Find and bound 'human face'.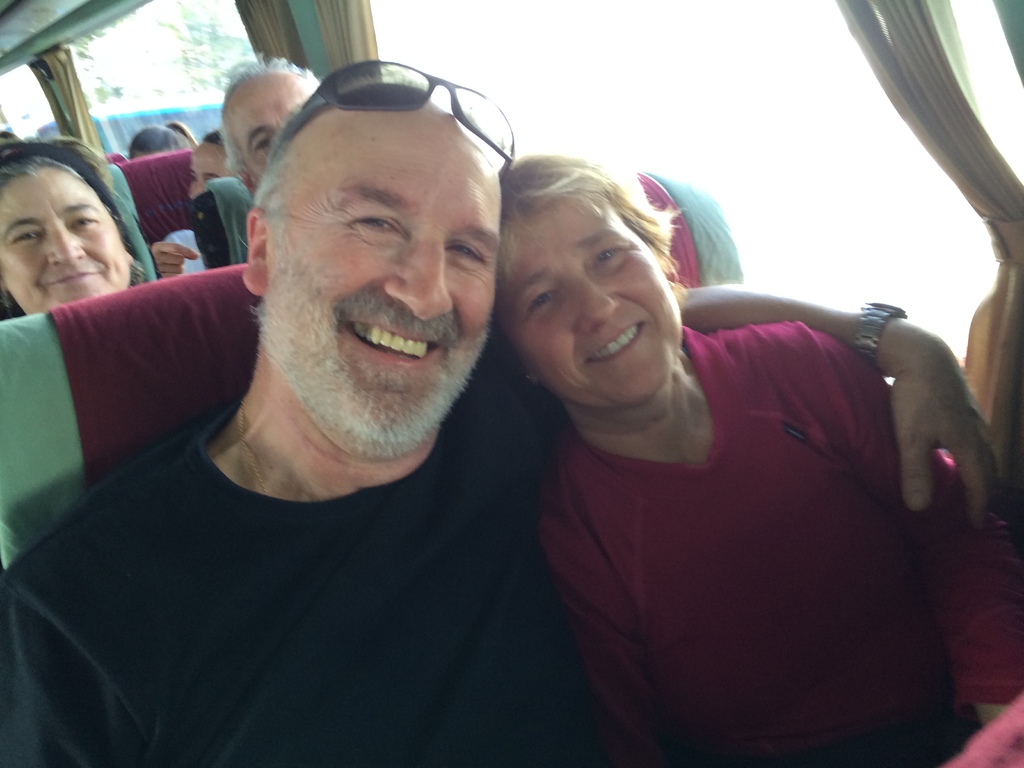
Bound: <box>489,200,681,404</box>.
